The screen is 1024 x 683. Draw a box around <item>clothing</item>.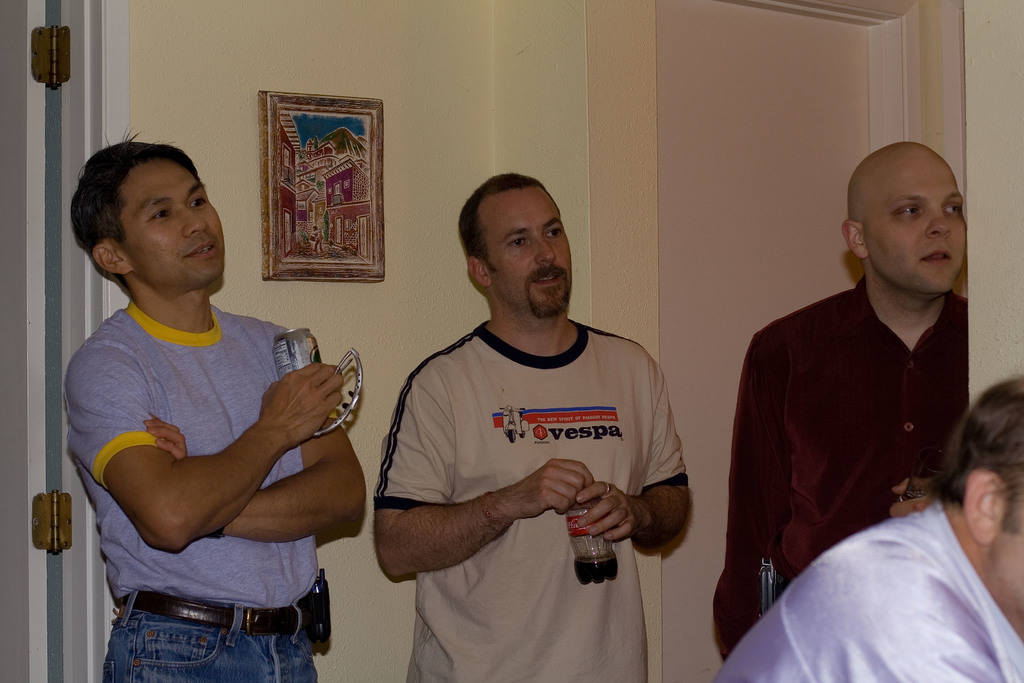
x1=68, y1=308, x2=291, y2=600.
